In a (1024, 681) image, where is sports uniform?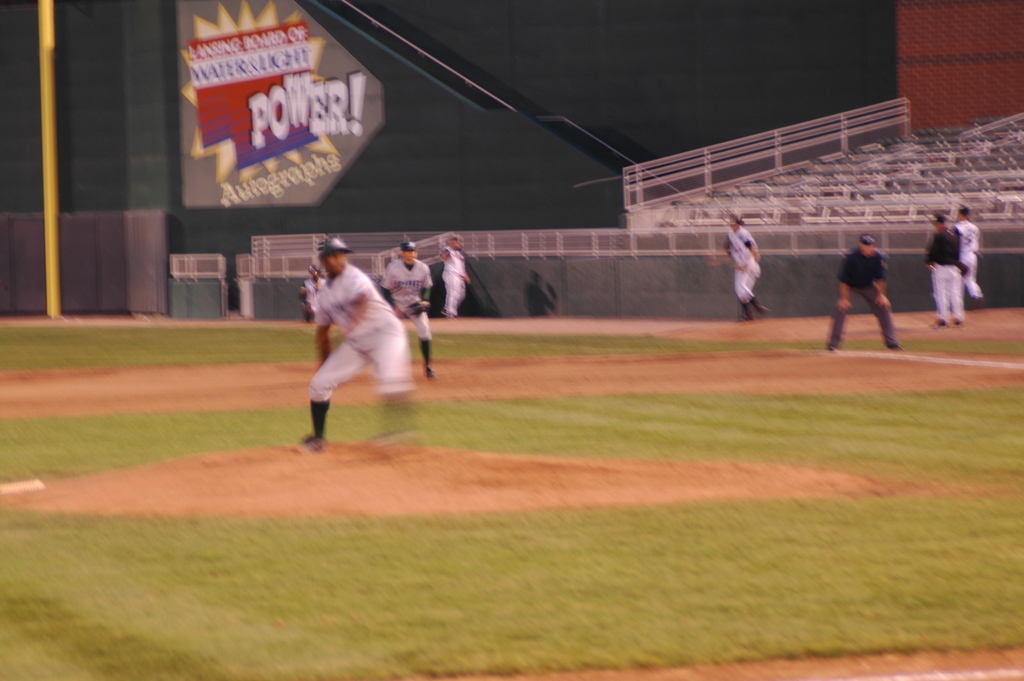
crop(380, 241, 431, 366).
